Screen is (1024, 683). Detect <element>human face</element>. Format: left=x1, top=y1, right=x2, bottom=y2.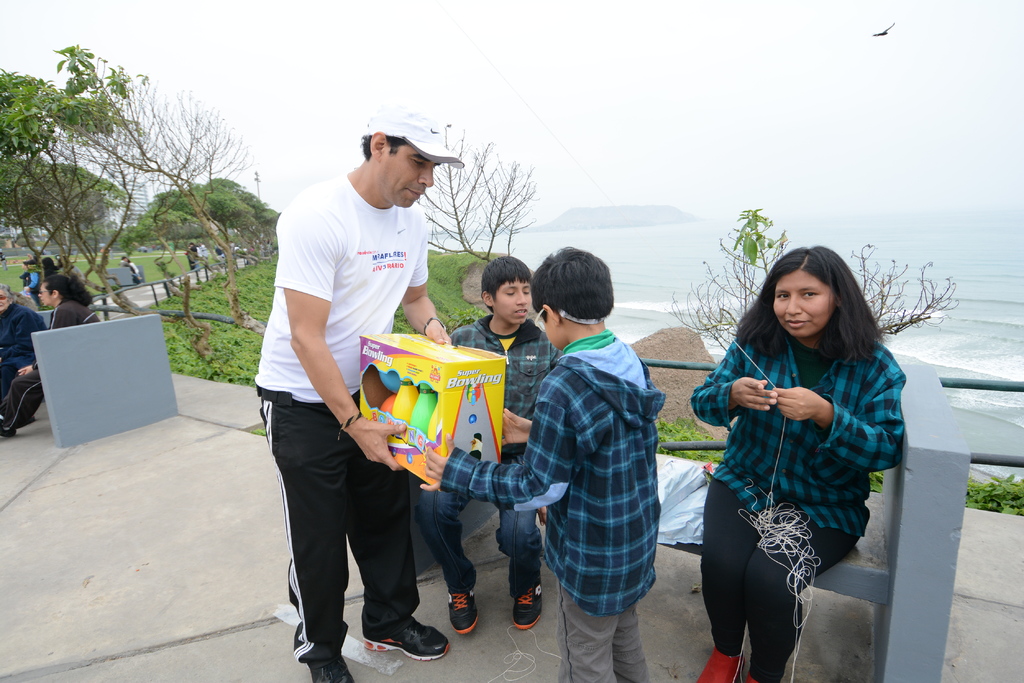
left=383, top=140, right=433, bottom=211.
